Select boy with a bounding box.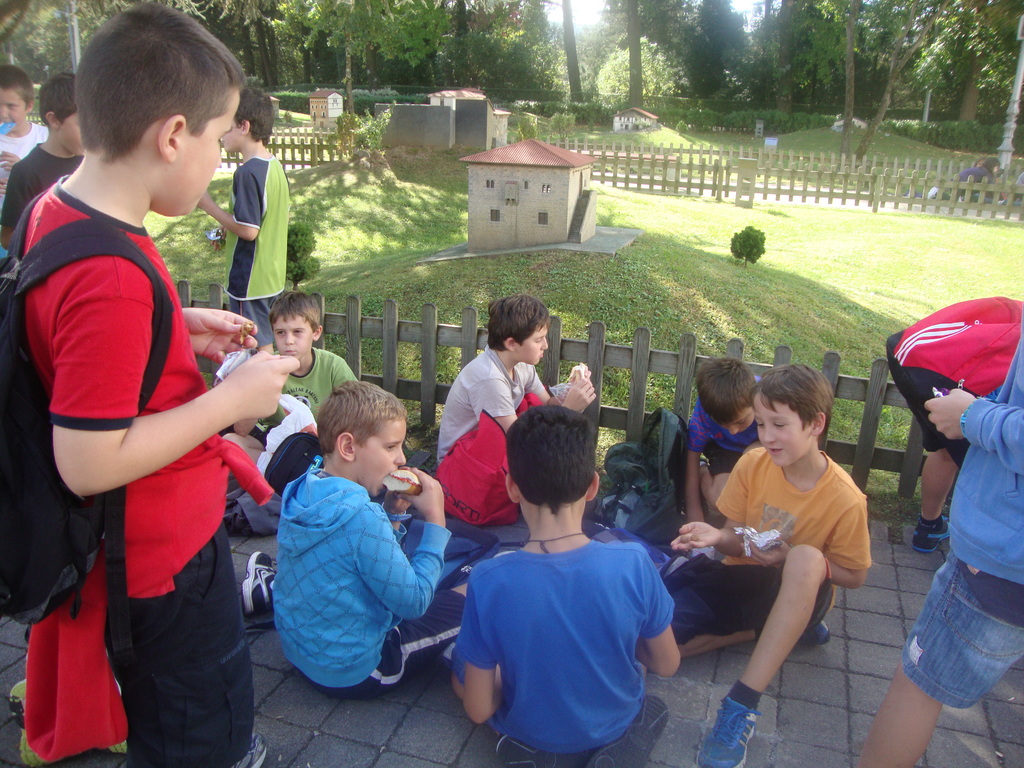
435:293:597:466.
